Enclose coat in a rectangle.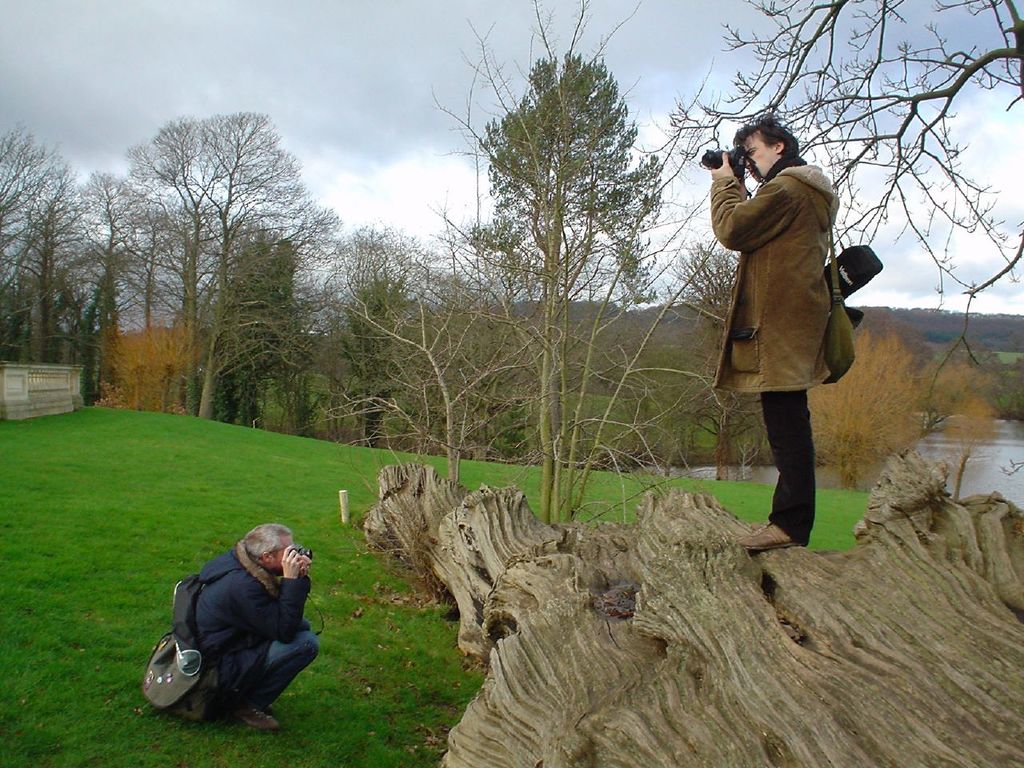
l=702, t=120, r=872, b=424.
